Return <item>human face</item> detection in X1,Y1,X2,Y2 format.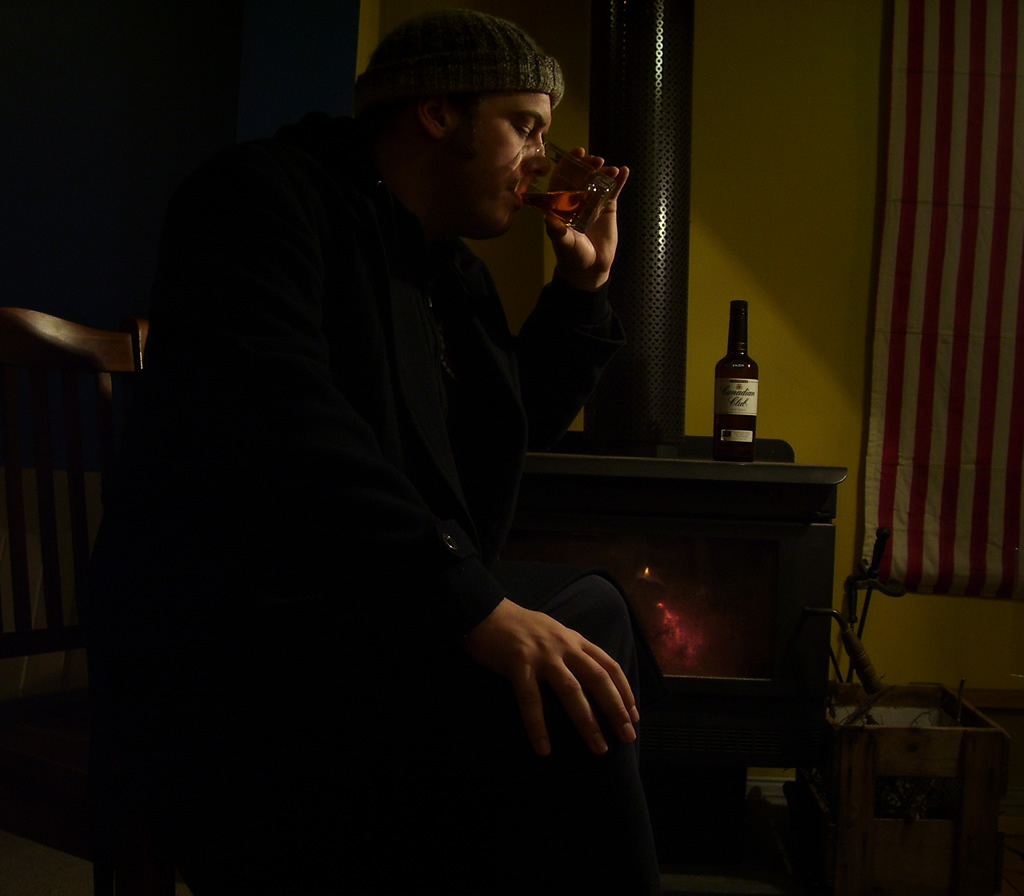
457,95,552,236.
